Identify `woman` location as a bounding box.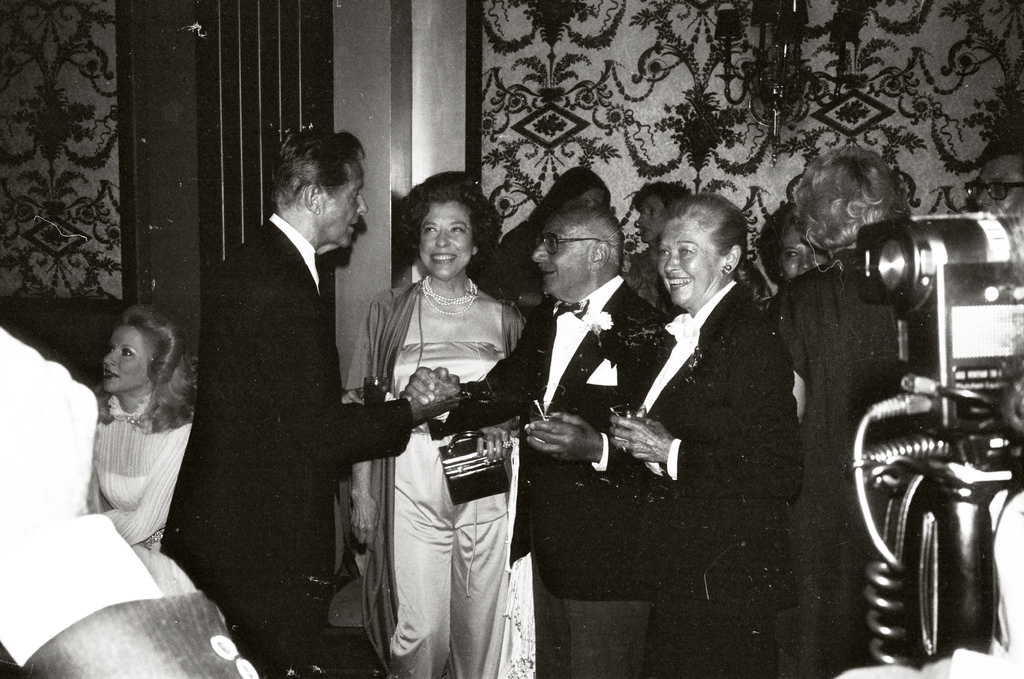
<box>502,170,610,305</box>.
